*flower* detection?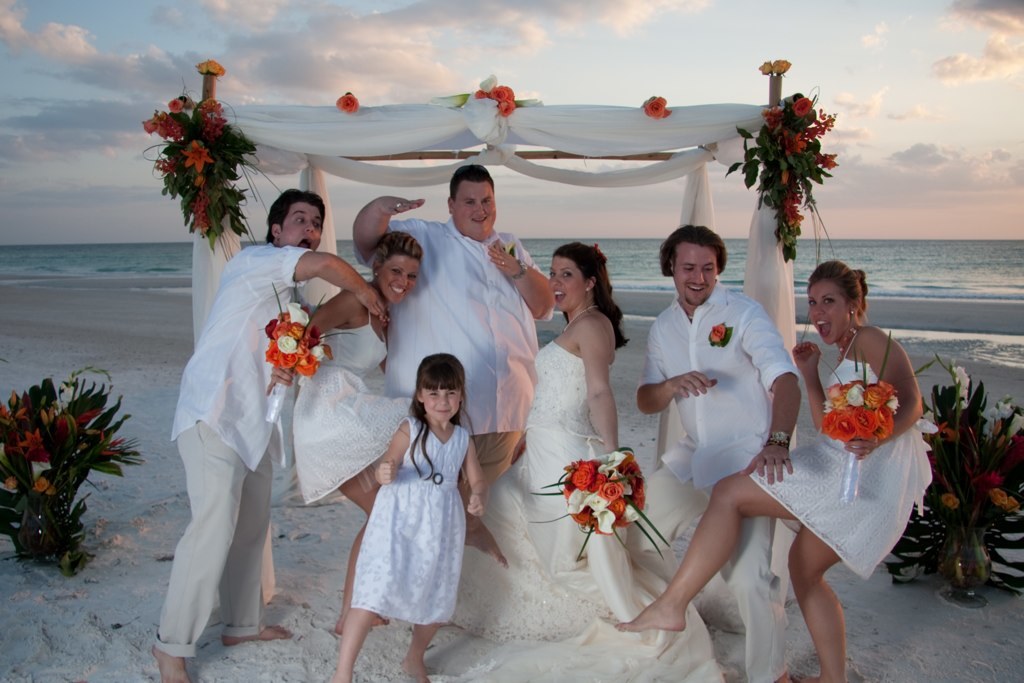
region(991, 488, 1007, 512)
